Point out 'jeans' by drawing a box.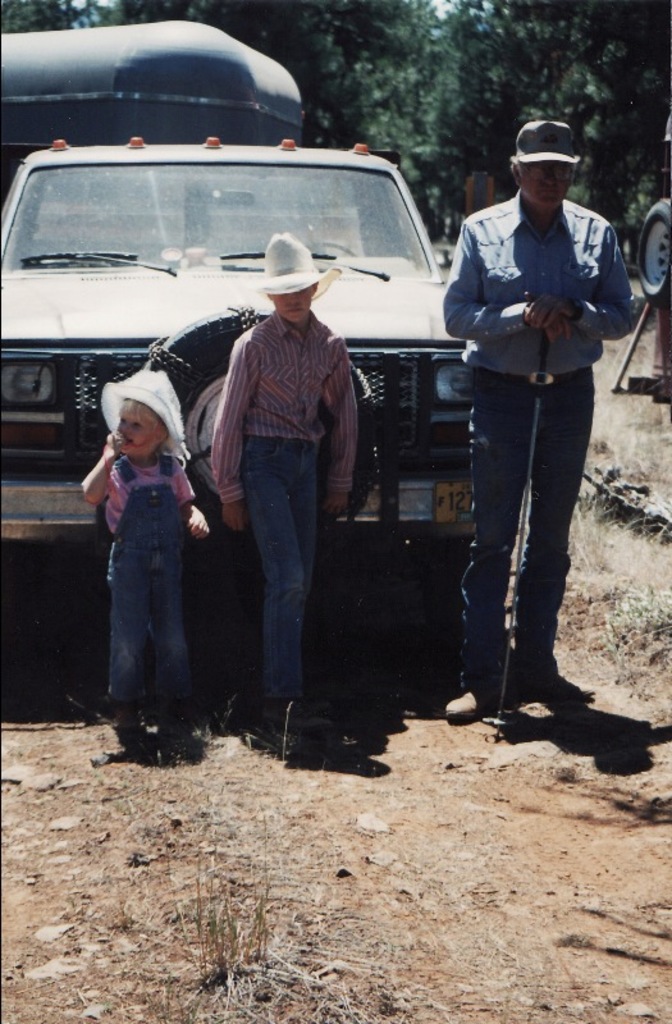
l=465, t=371, r=594, b=691.
